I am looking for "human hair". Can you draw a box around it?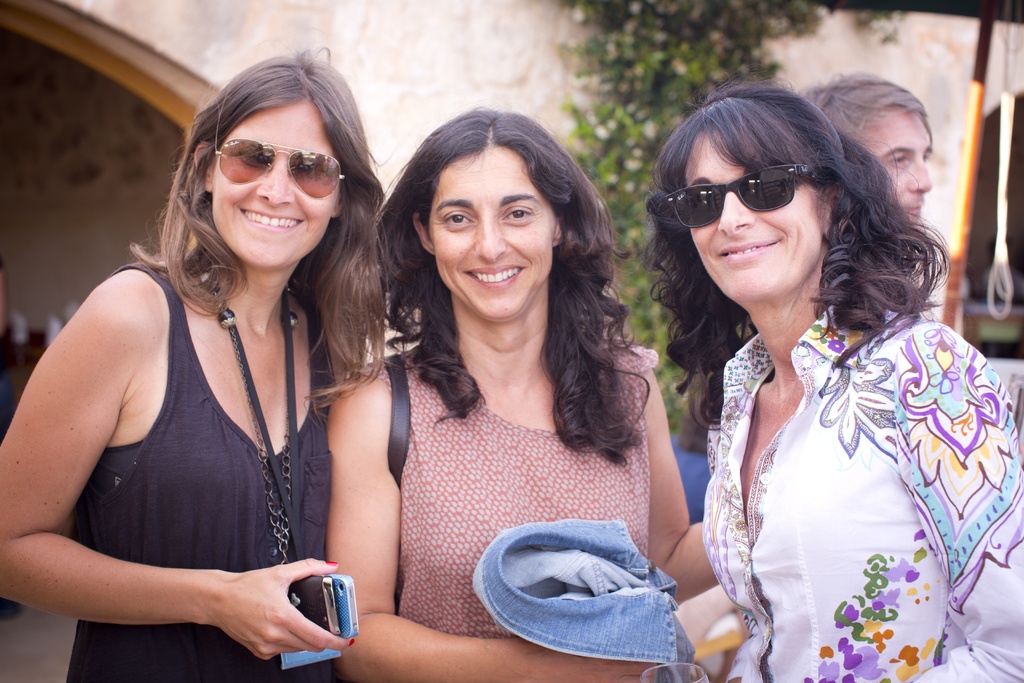
Sure, the bounding box is <bbox>136, 53, 373, 410</bbox>.
